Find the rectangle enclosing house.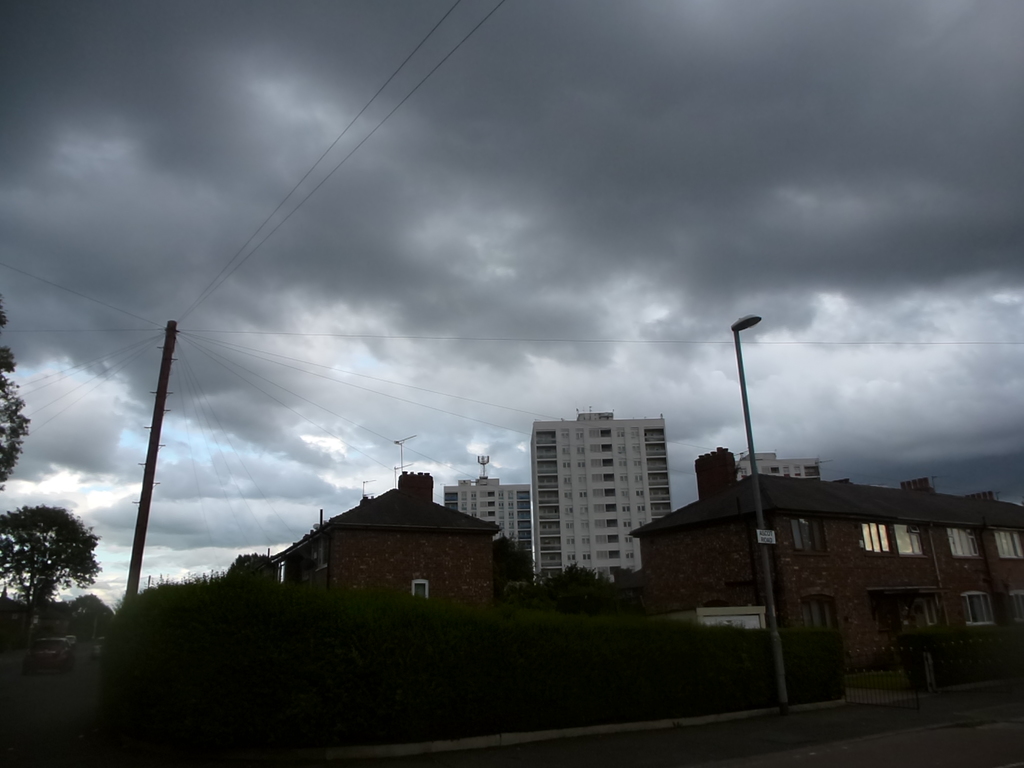
bbox=[268, 480, 529, 613].
